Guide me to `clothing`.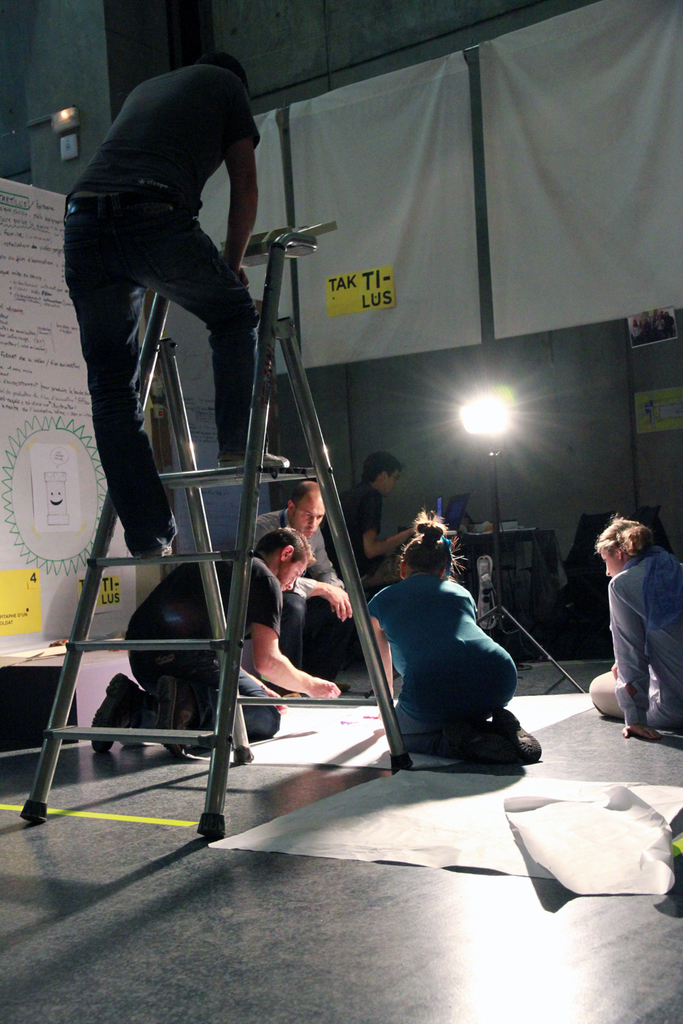
Guidance: crop(251, 507, 342, 690).
